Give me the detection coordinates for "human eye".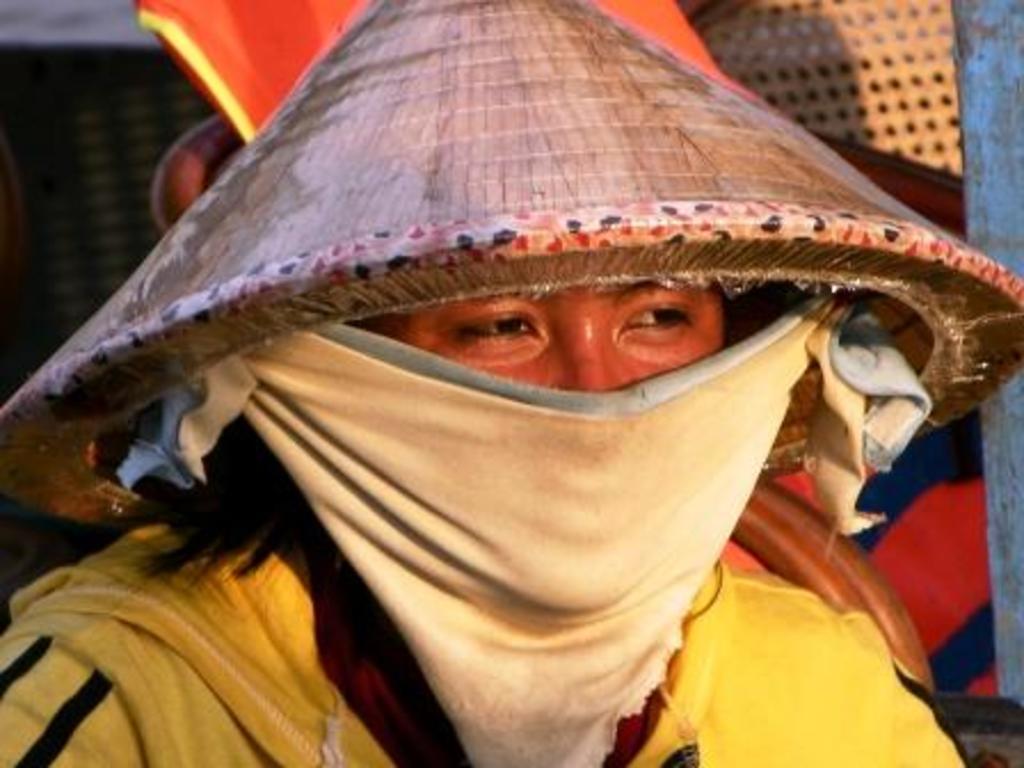
rect(606, 297, 693, 343).
